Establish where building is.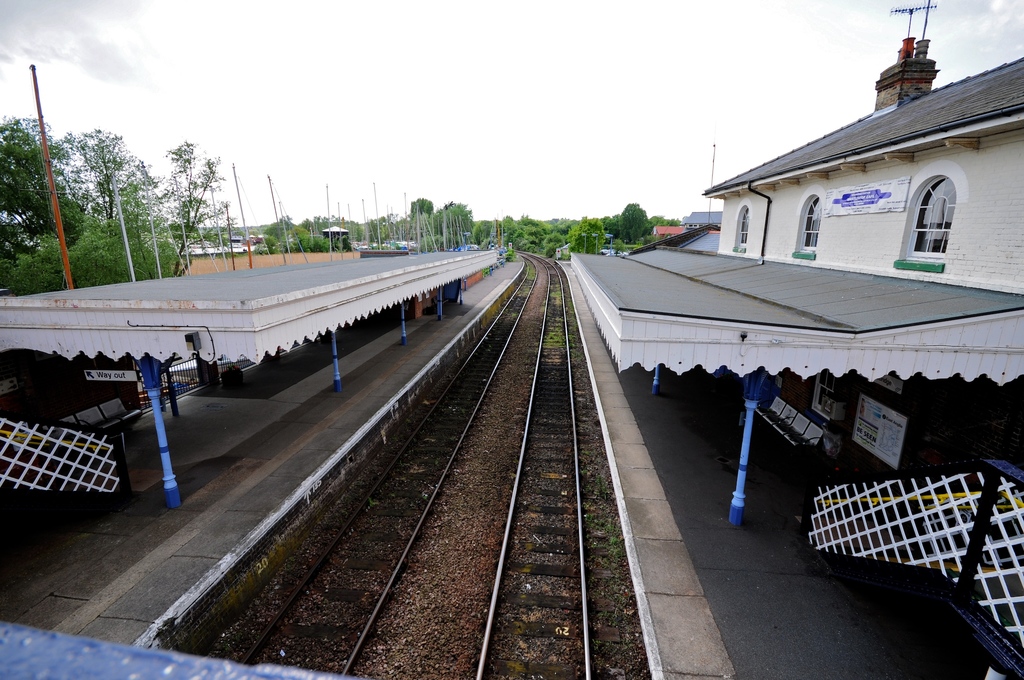
Established at (x1=705, y1=61, x2=1023, y2=300).
